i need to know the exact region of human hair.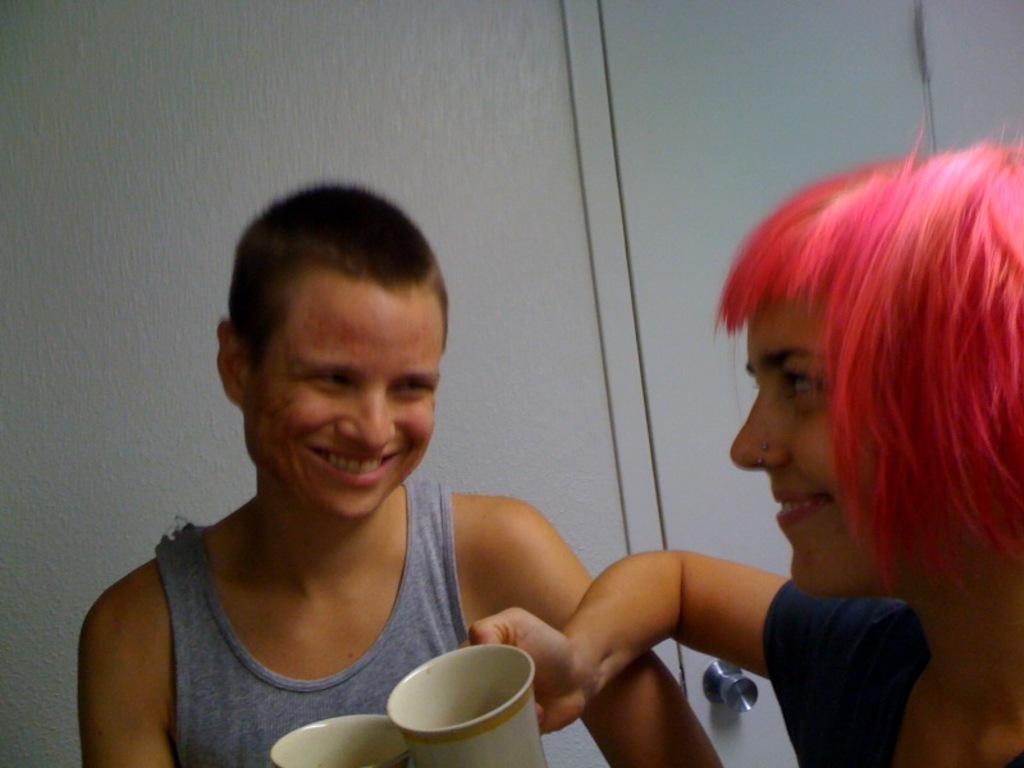
Region: box(225, 182, 454, 376).
